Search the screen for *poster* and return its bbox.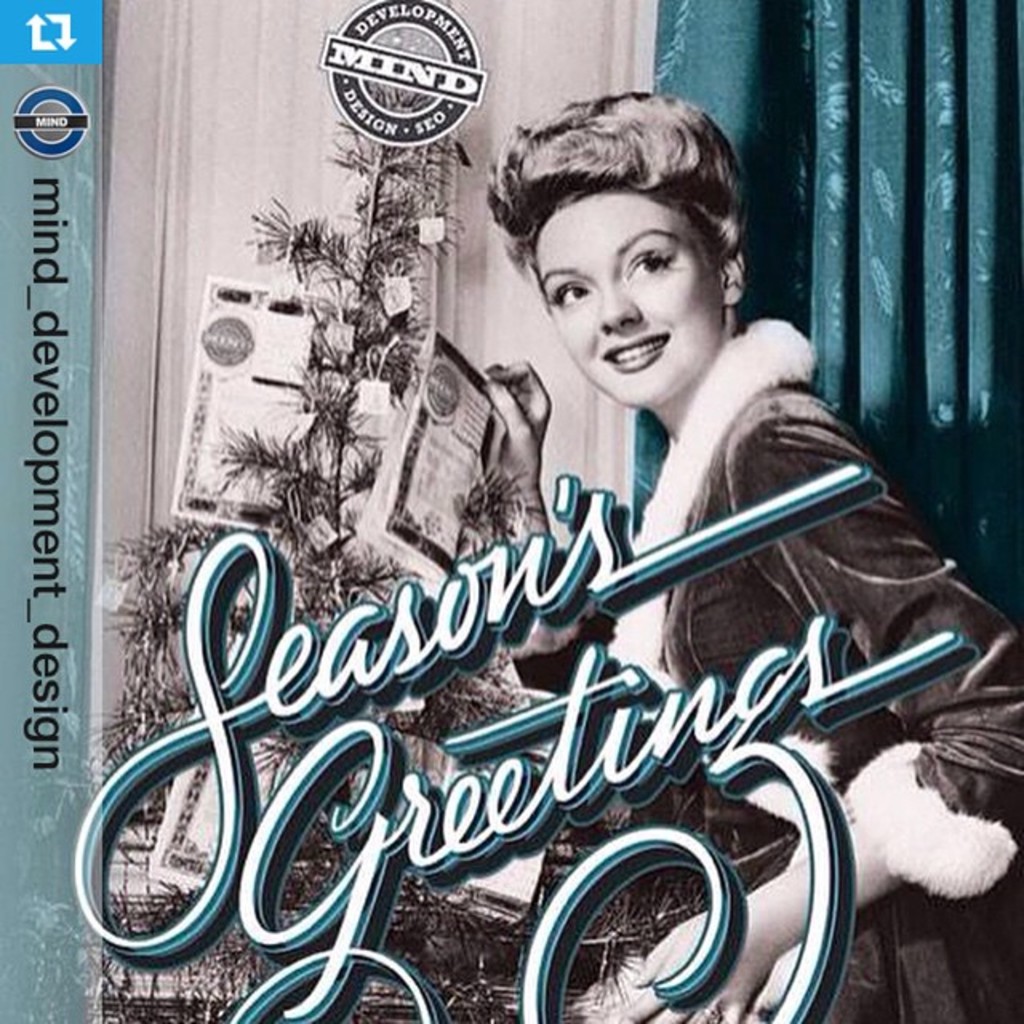
Found: (0, 2, 1022, 1022).
